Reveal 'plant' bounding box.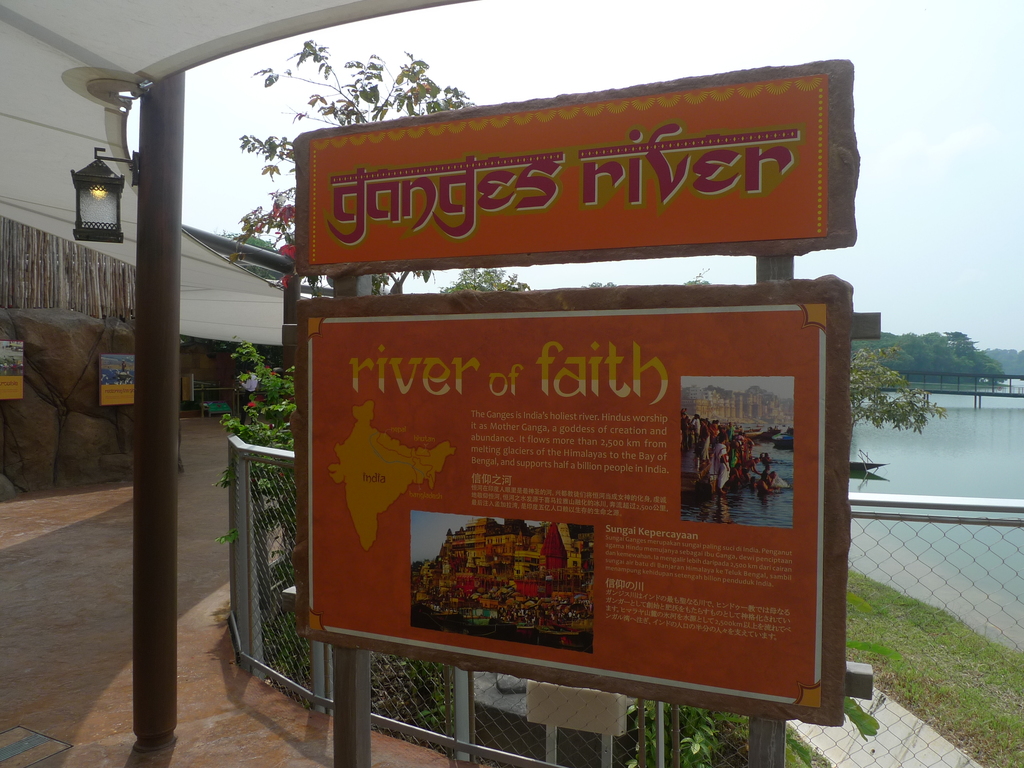
Revealed: [837,344,942,444].
